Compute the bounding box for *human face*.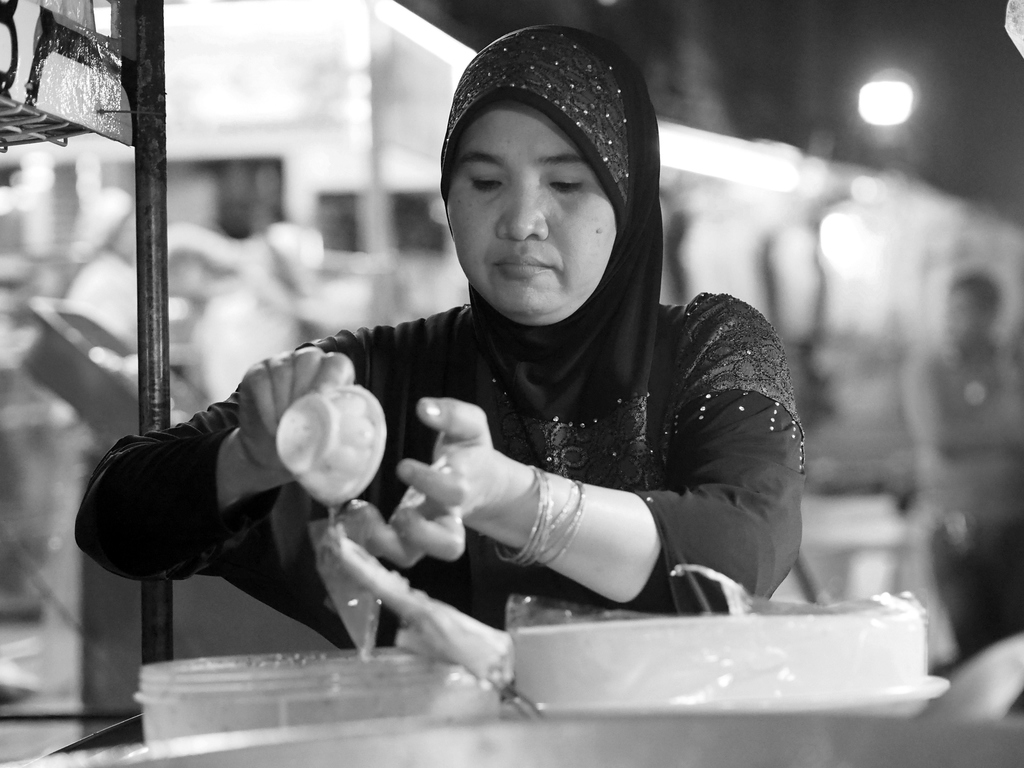
448, 90, 641, 315.
